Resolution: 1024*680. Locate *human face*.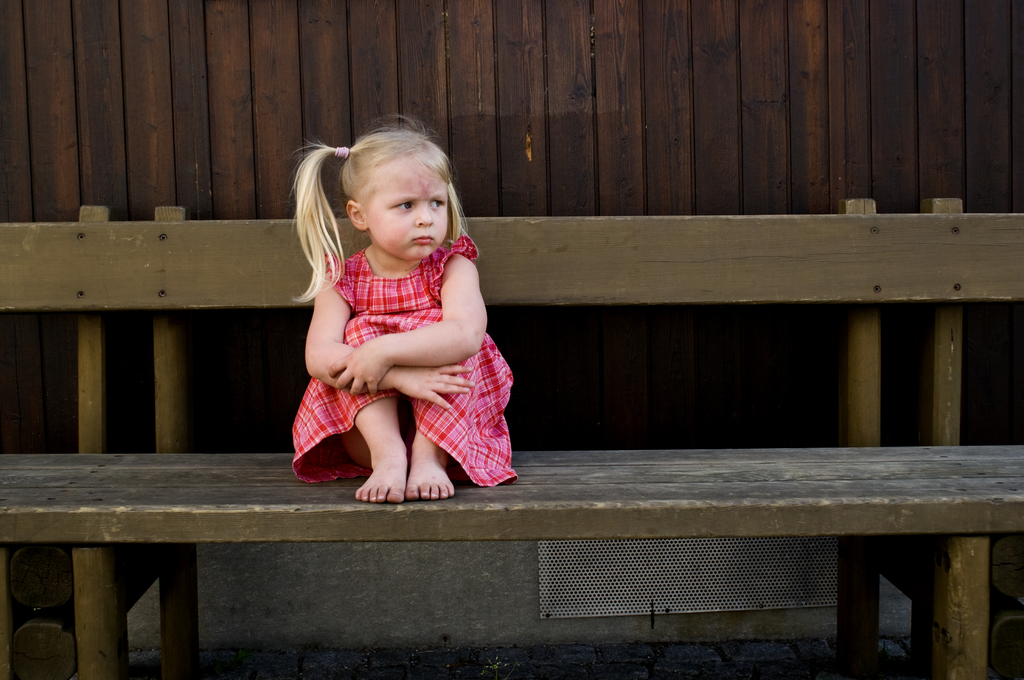
bbox(362, 156, 447, 257).
